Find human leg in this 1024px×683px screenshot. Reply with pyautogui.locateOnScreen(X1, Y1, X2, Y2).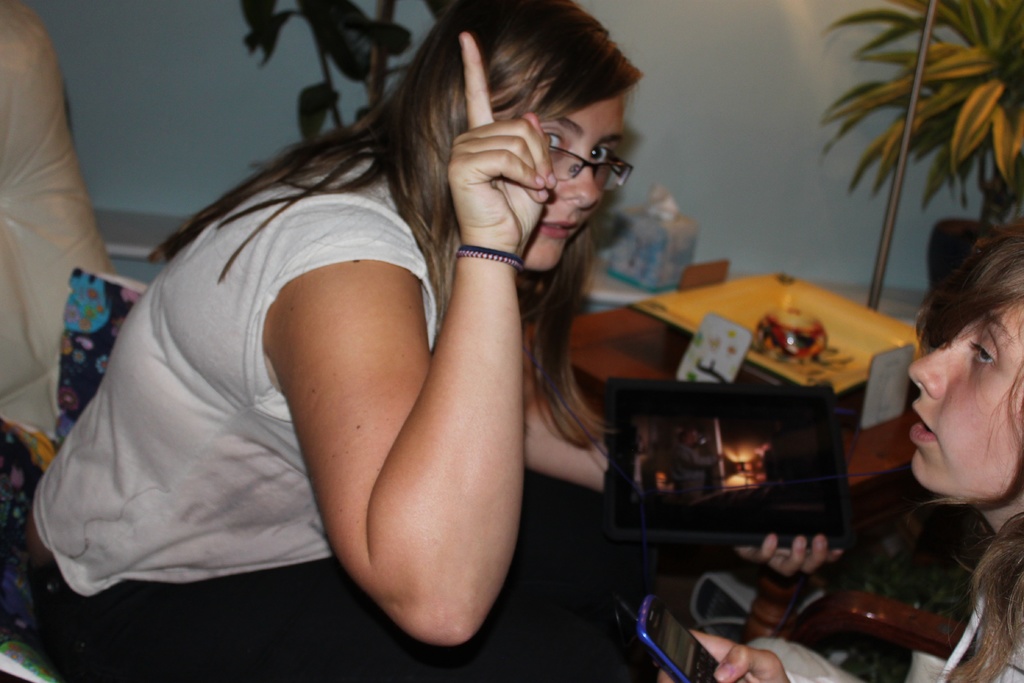
pyautogui.locateOnScreen(36, 527, 463, 682).
